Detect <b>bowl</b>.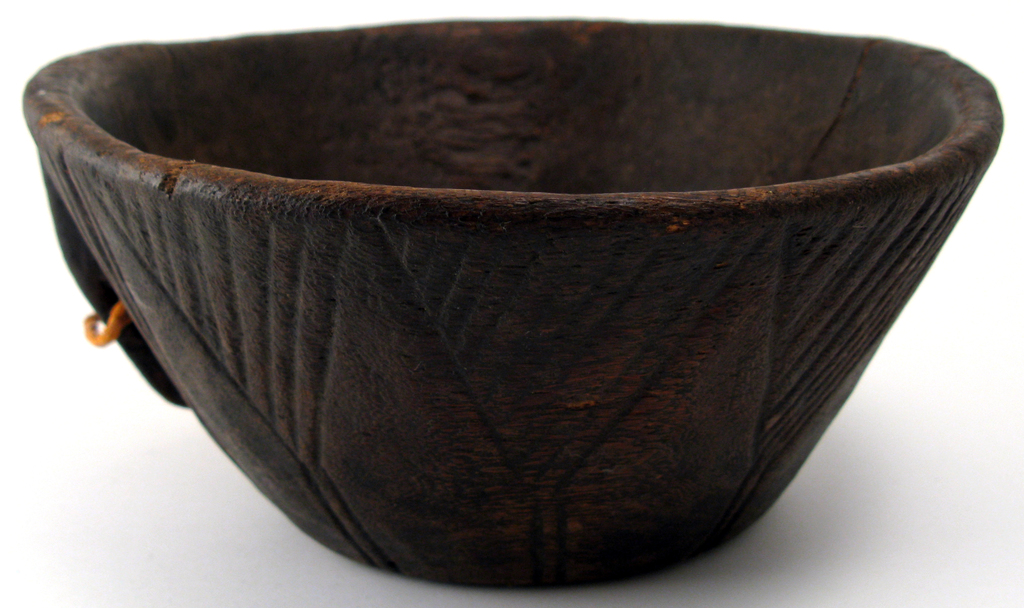
Detected at BBox(19, 16, 1004, 584).
